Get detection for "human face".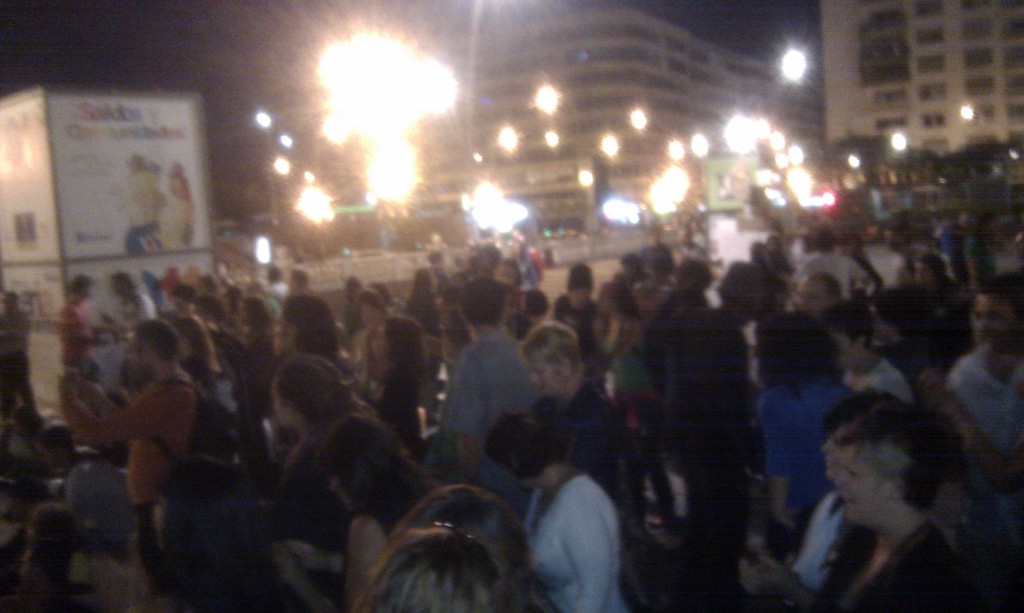
Detection: [972,297,1016,337].
